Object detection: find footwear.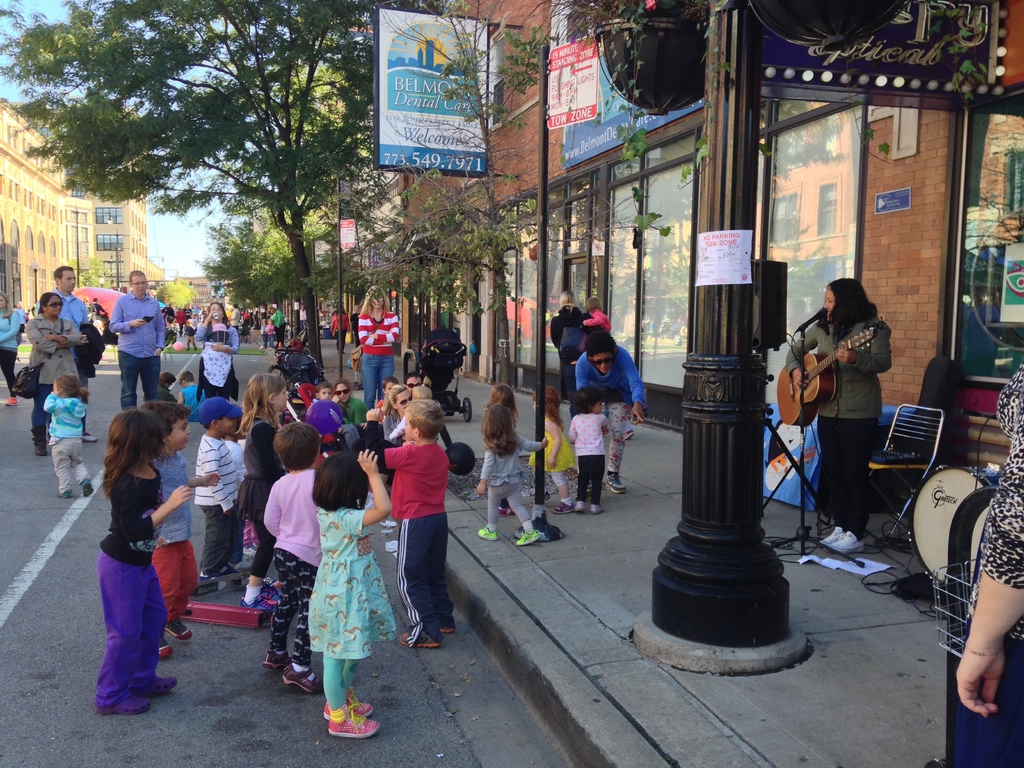
box(241, 546, 259, 558).
